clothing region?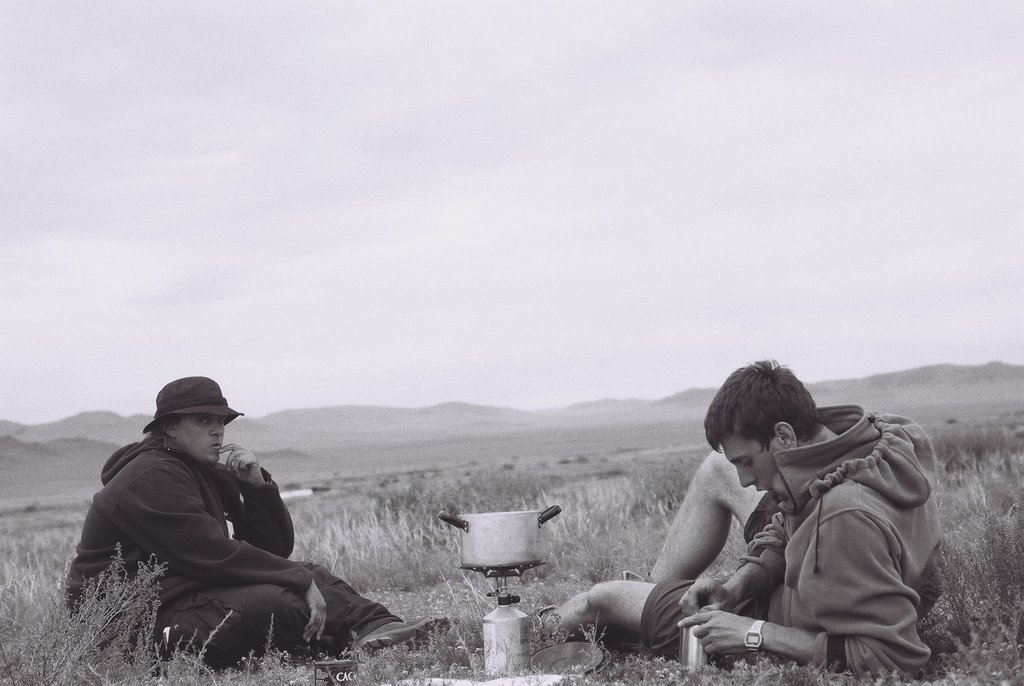
696/403/932/683
